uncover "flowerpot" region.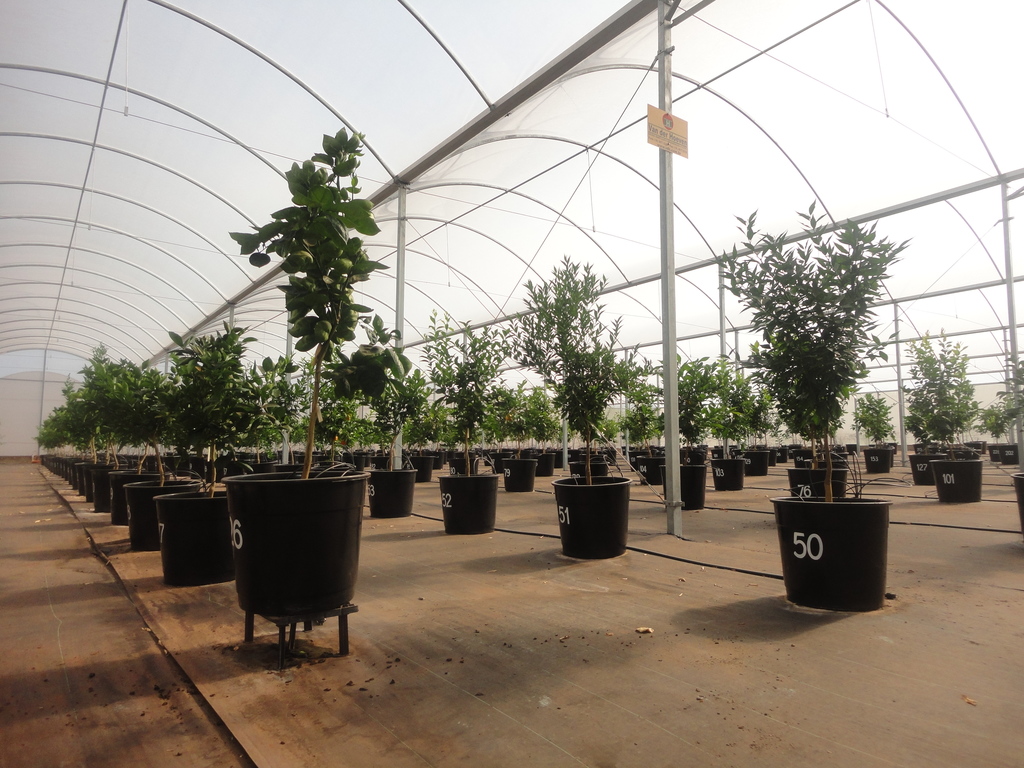
Uncovered: box=[924, 443, 939, 455].
